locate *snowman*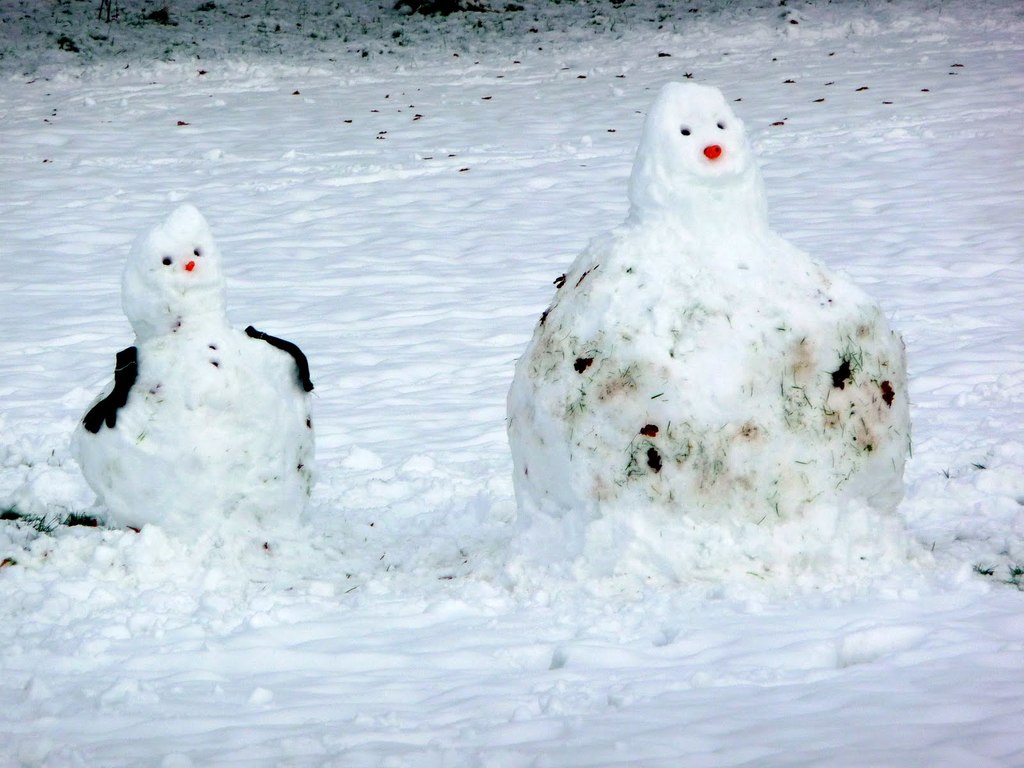
crop(52, 194, 325, 550)
